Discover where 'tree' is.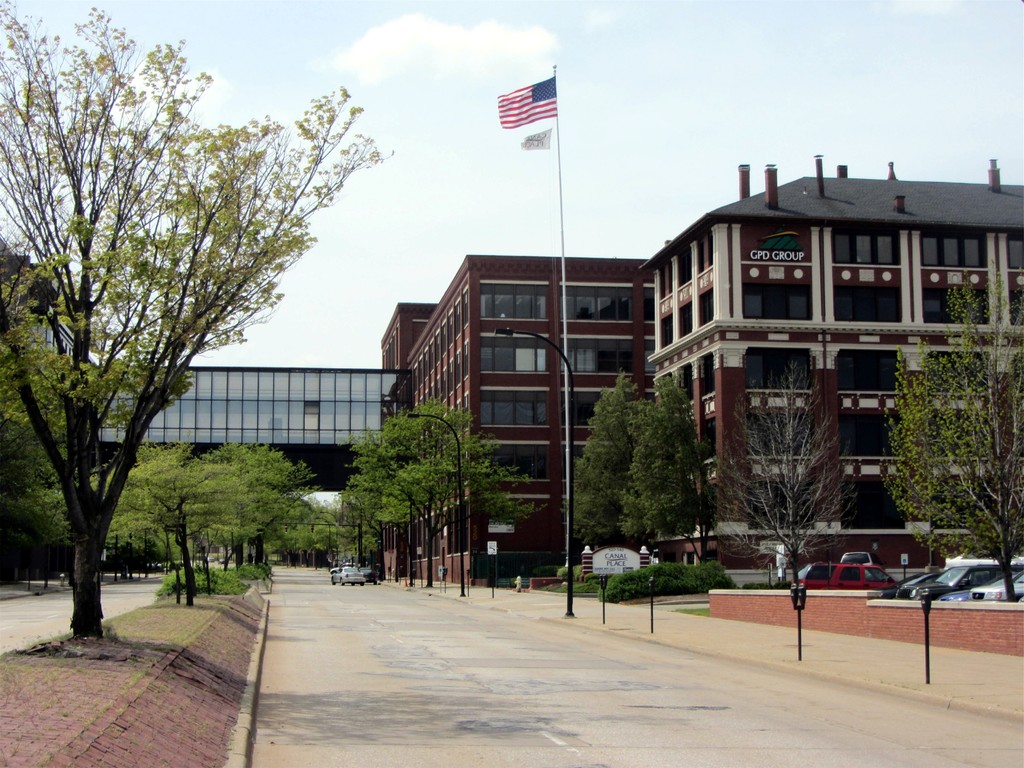
Discovered at [x1=705, y1=358, x2=852, y2=587].
